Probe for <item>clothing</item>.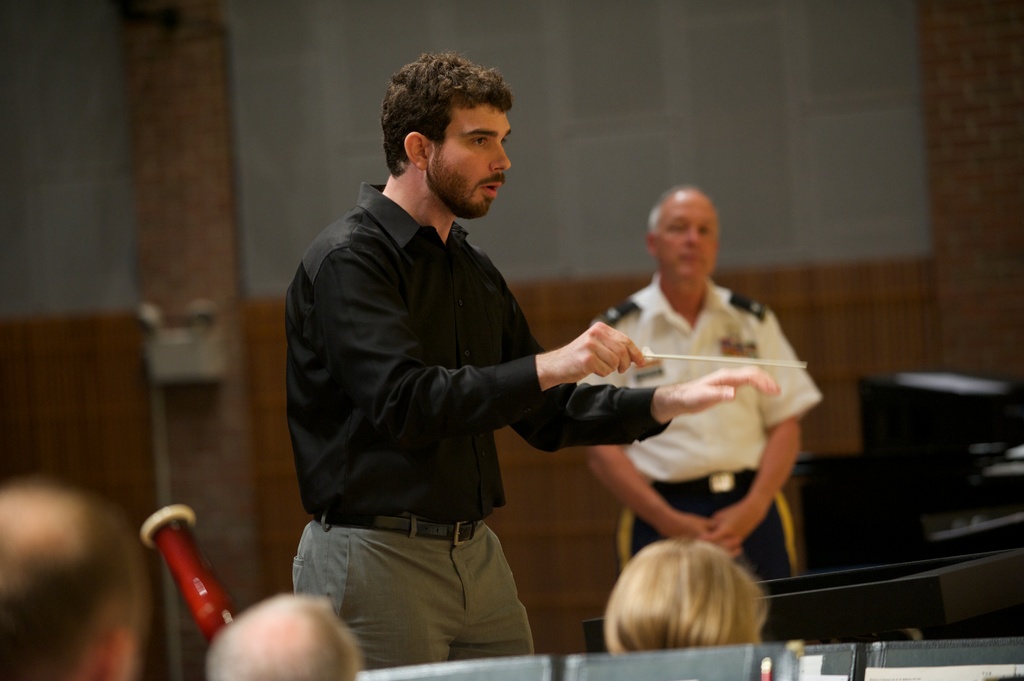
Probe result: box(573, 269, 824, 584).
